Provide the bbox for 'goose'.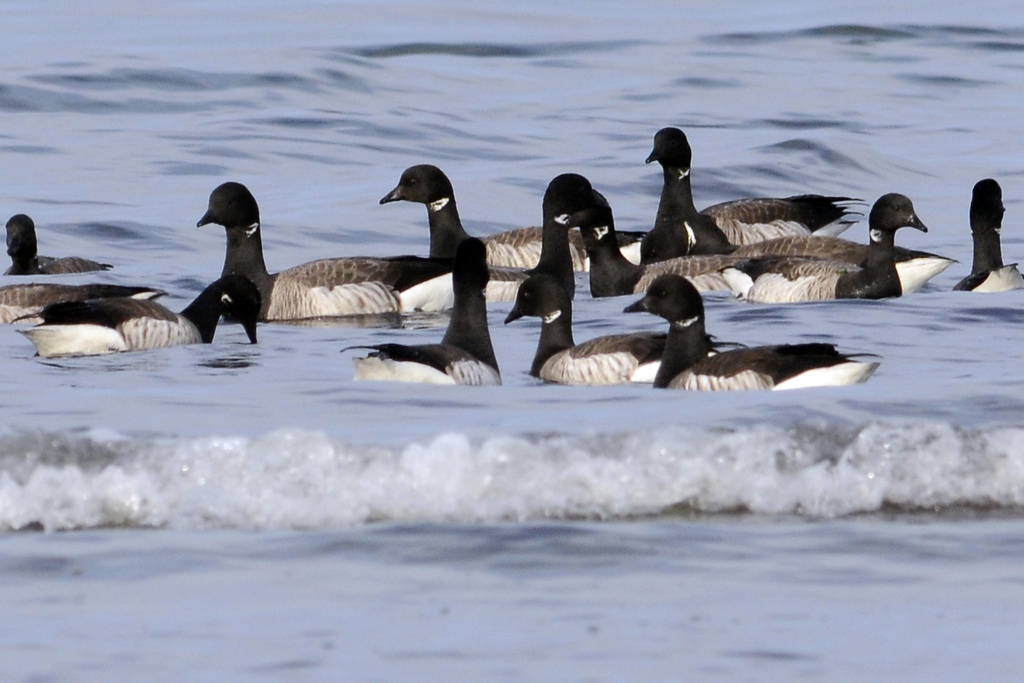
box=[674, 212, 959, 290].
